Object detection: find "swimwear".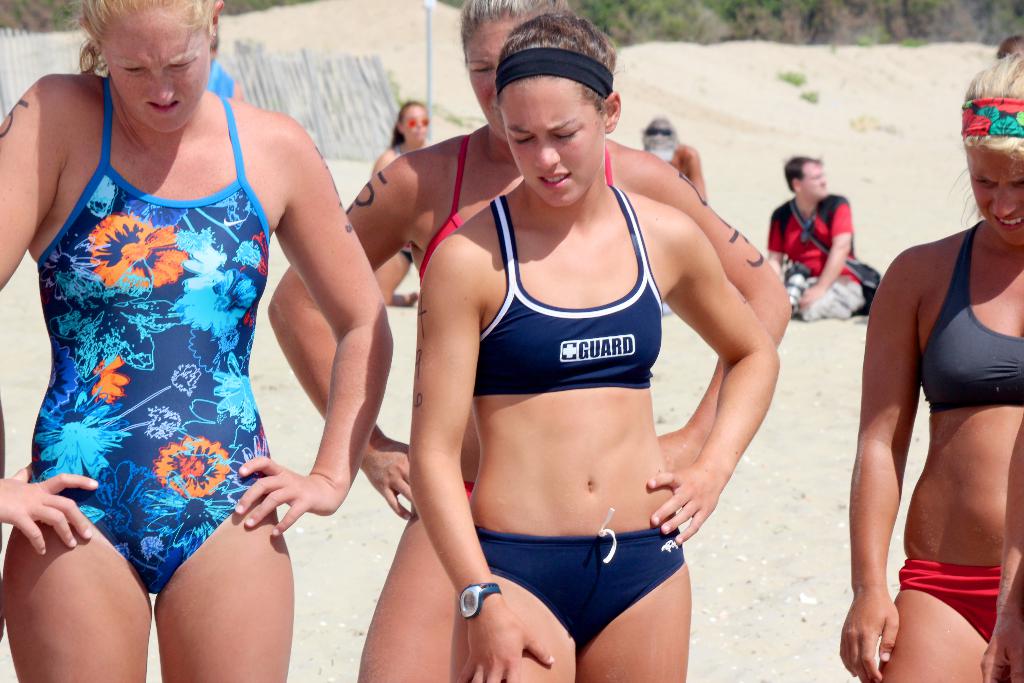
box=[419, 135, 618, 287].
